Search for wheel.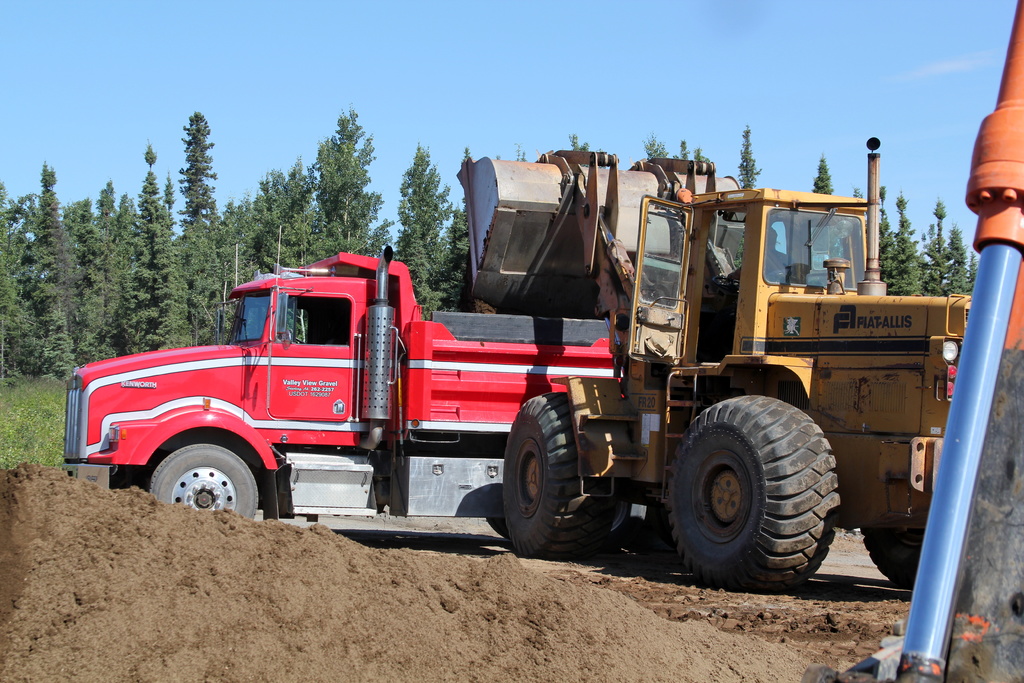
Found at 151/443/259/516.
